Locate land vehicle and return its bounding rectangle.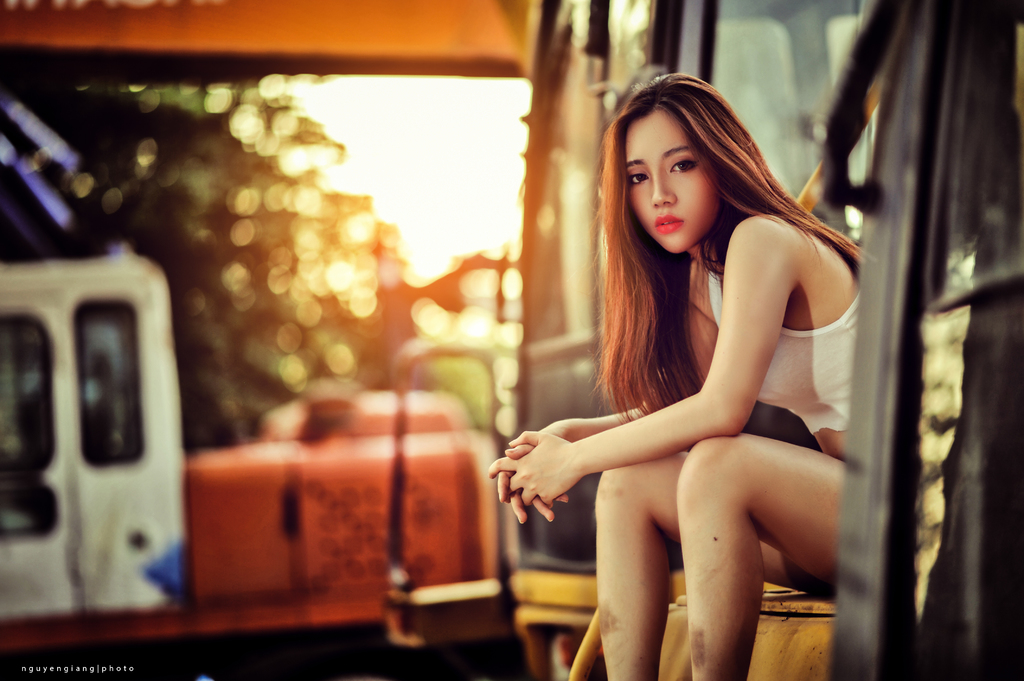
0, 246, 493, 680.
